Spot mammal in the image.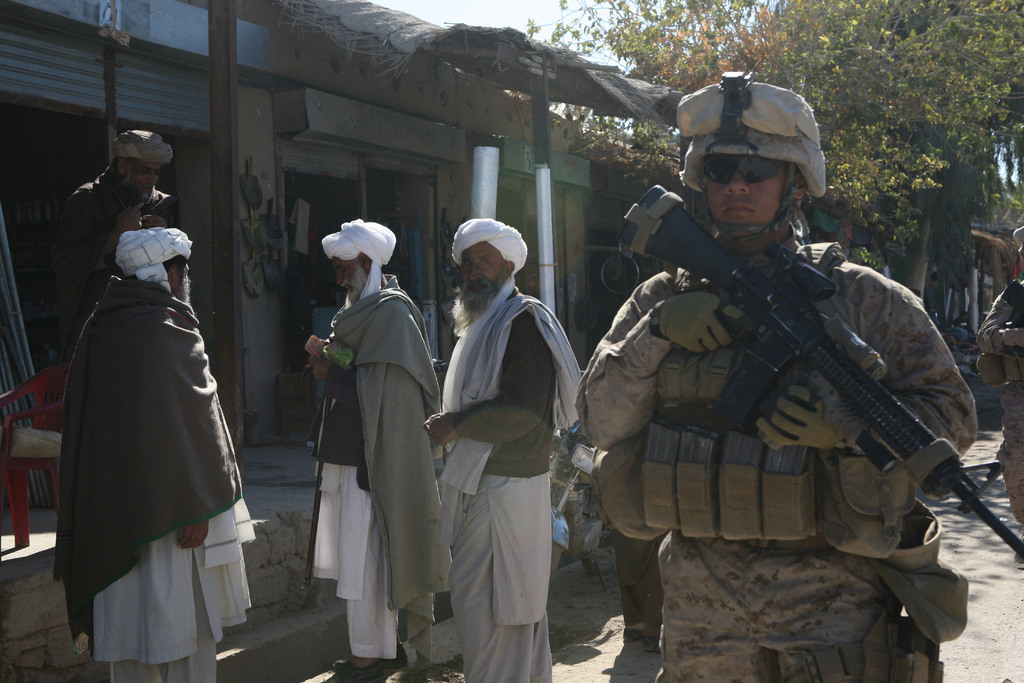
mammal found at <bbox>421, 208, 585, 682</bbox>.
